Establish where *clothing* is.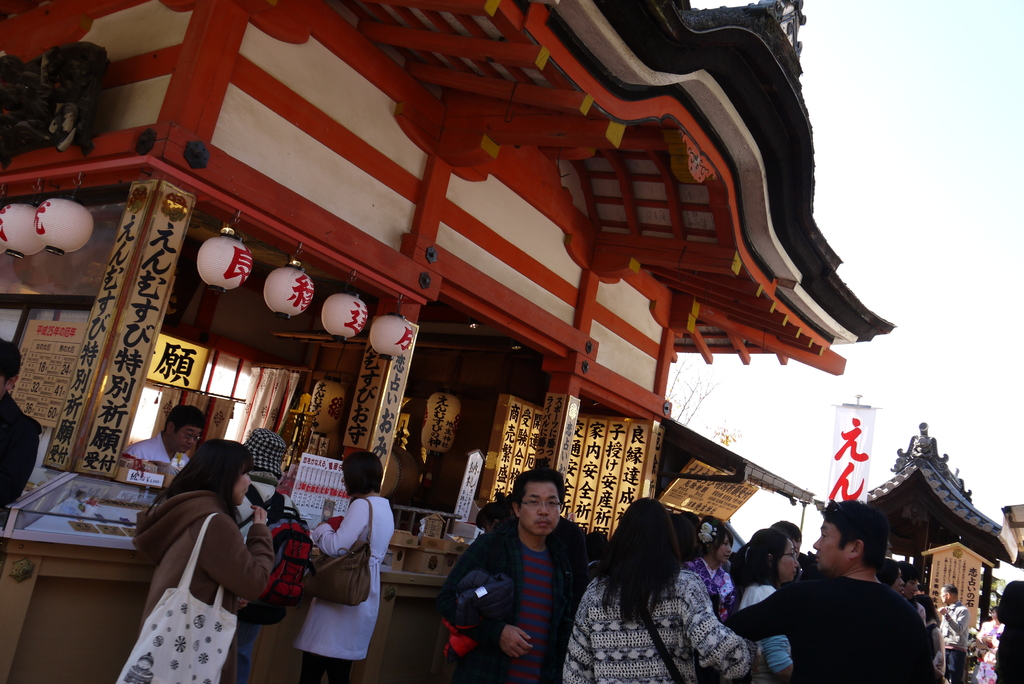
Established at (130, 487, 278, 630).
